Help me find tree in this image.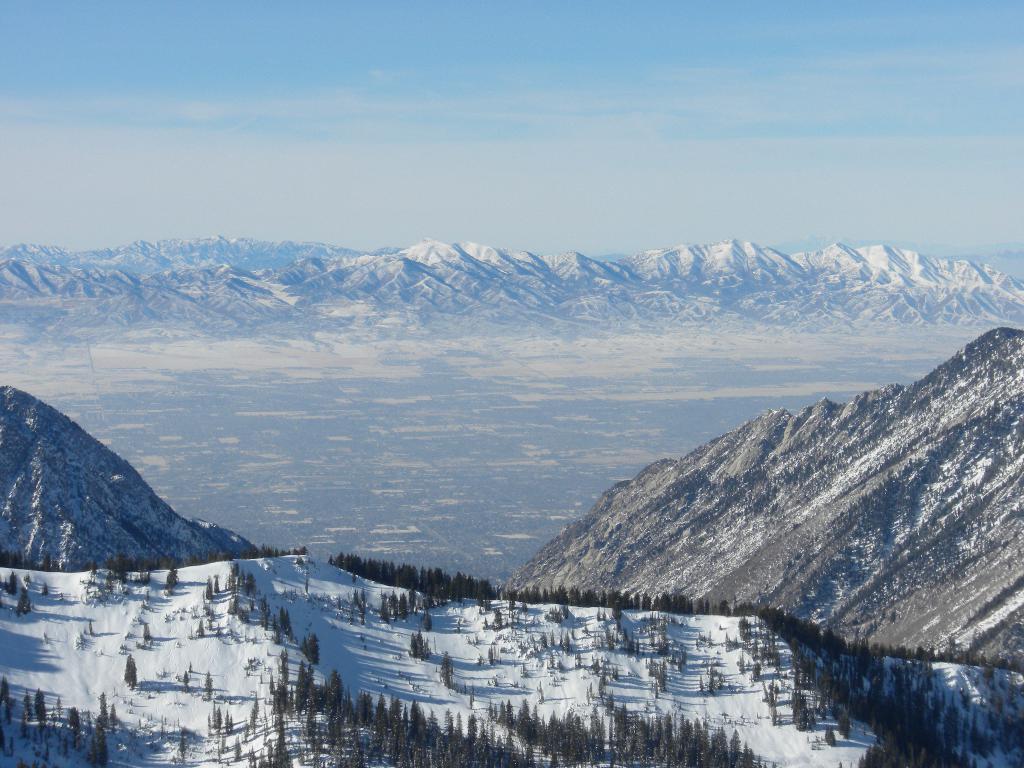
Found it: x1=124 y1=655 x2=137 y2=690.
